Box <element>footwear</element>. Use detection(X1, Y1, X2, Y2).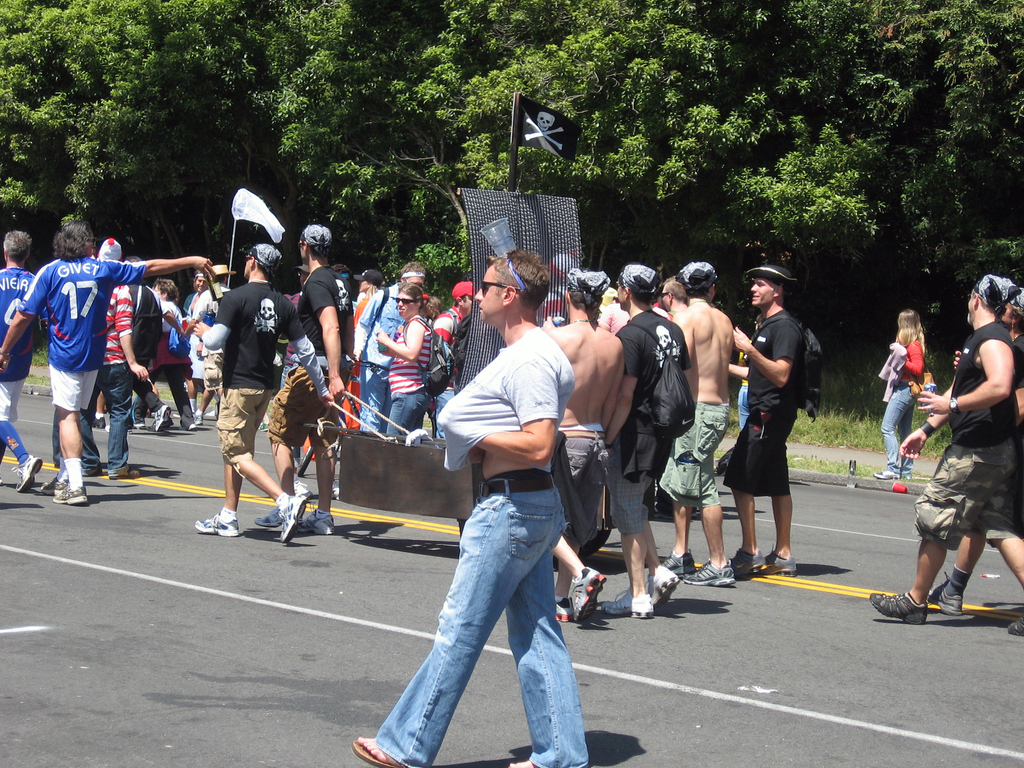
detection(278, 499, 308, 542).
